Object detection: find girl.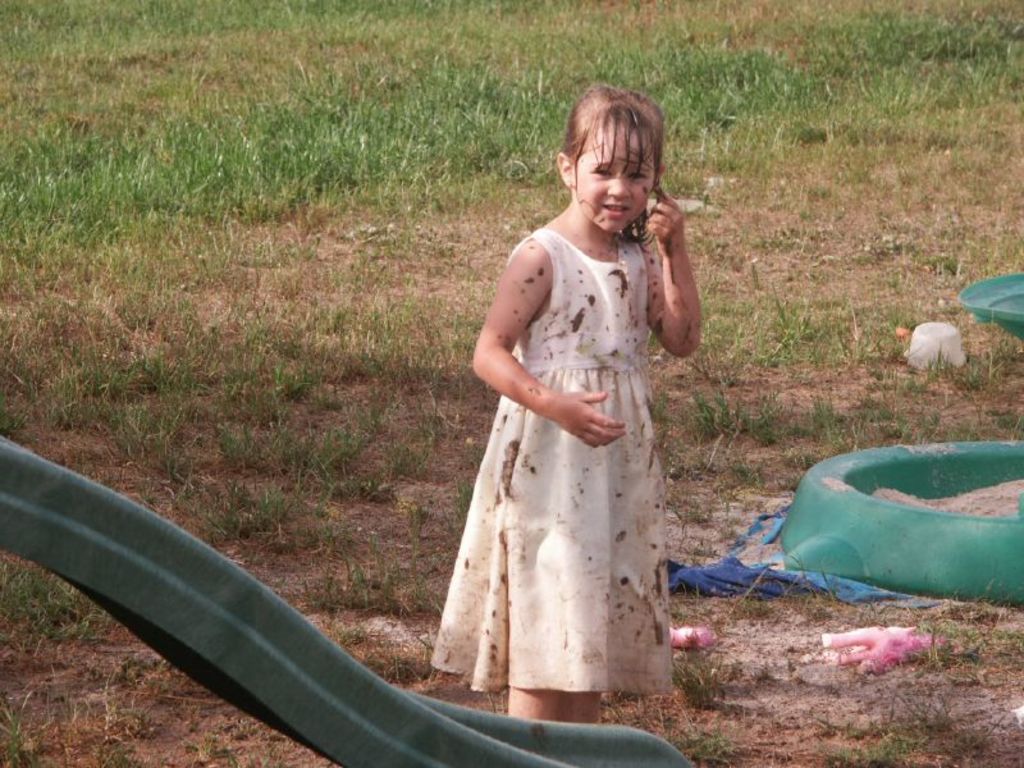
425,84,701,726.
